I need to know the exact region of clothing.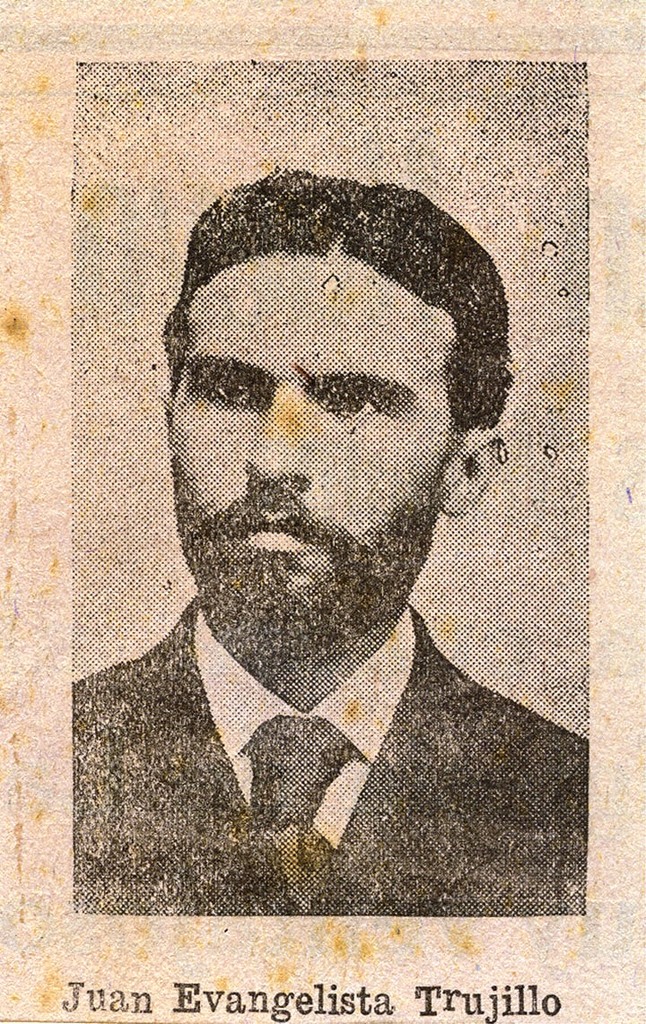
Region: locate(71, 607, 589, 912).
